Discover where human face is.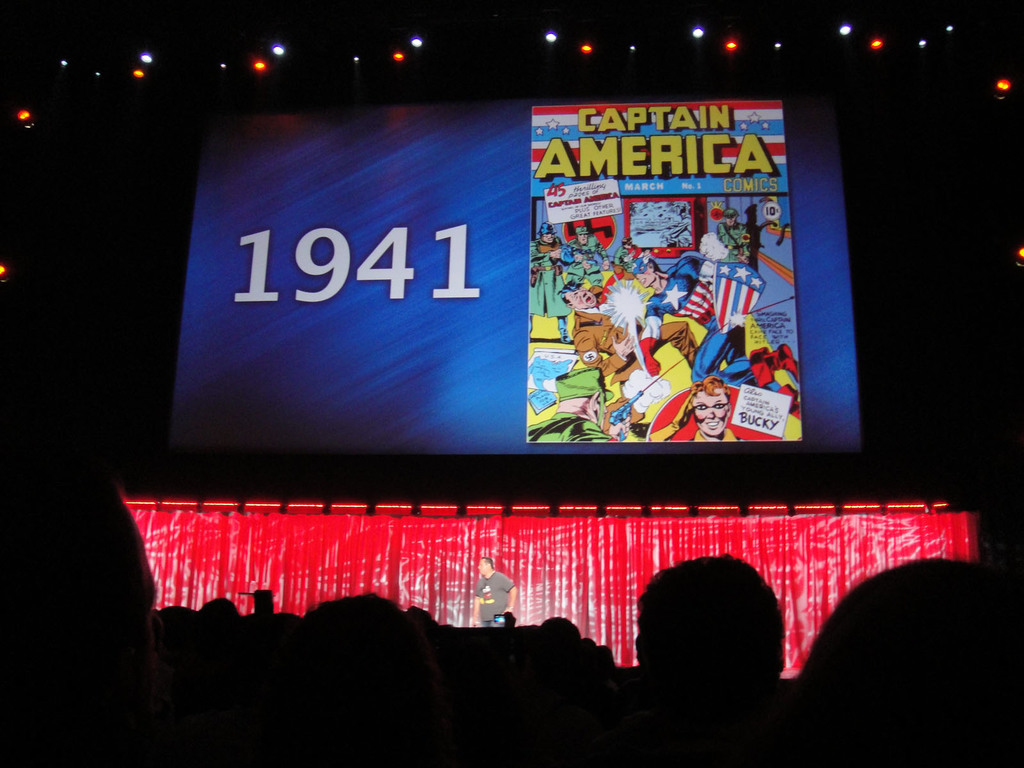
Discovered at [477, 559, 488, 576].
